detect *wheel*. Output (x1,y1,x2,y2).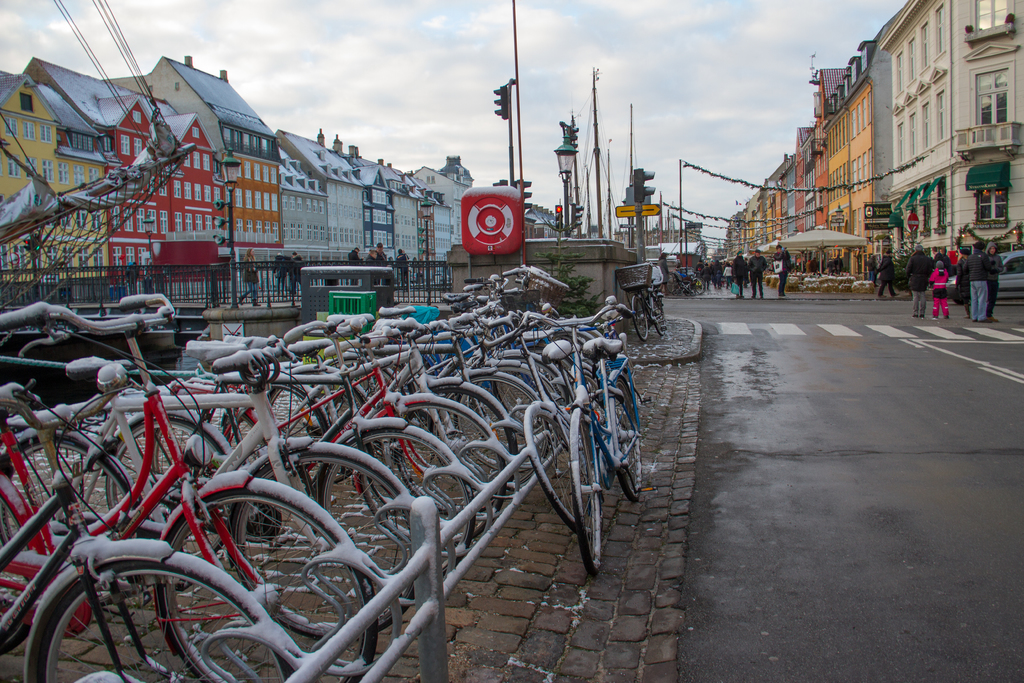
(230,441,414,633).
